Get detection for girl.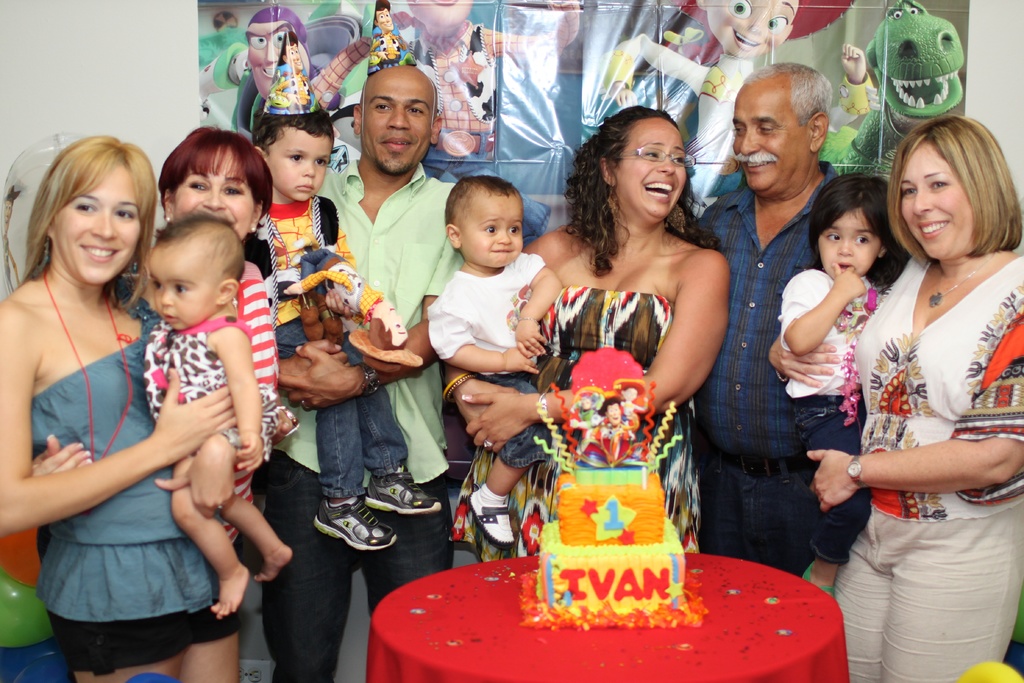
Detection: (143,204,295,617).
